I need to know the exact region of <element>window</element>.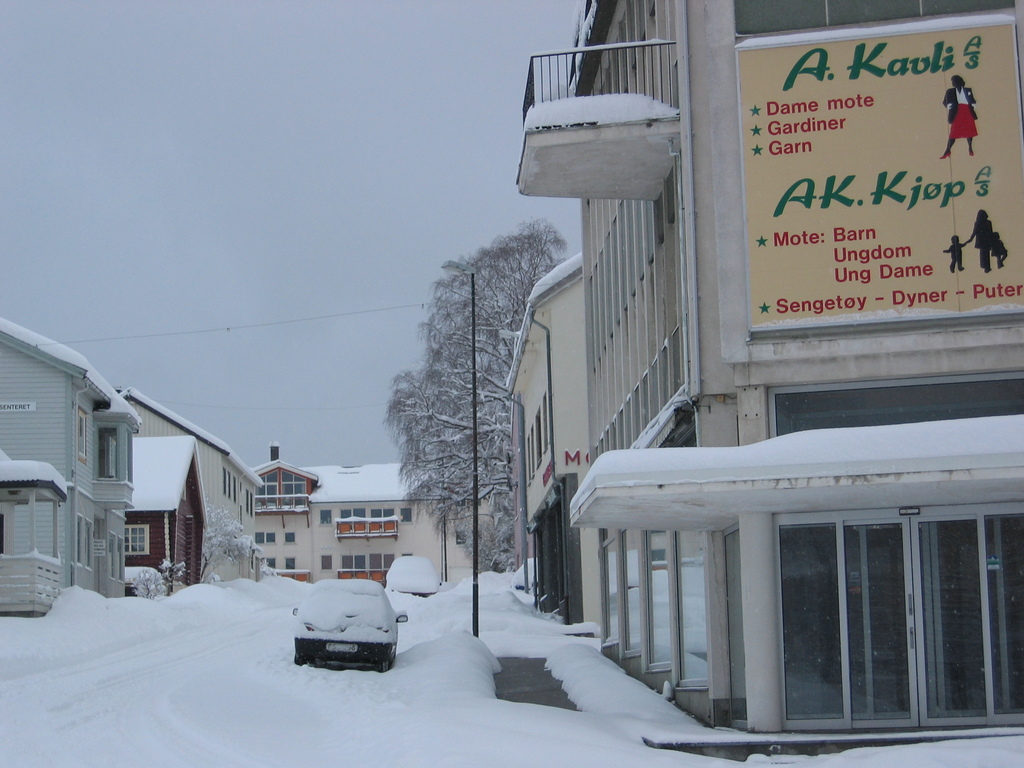
Region: [370,505,395,521].
